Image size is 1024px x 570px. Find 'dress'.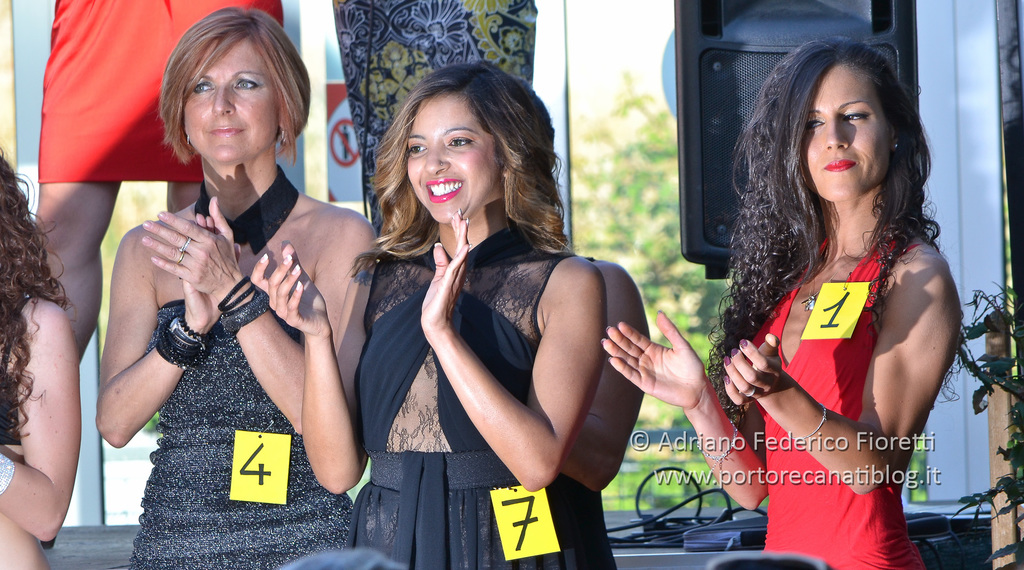
{"left": 753, "top": 235, "right": 924, "bottom": 569}.
